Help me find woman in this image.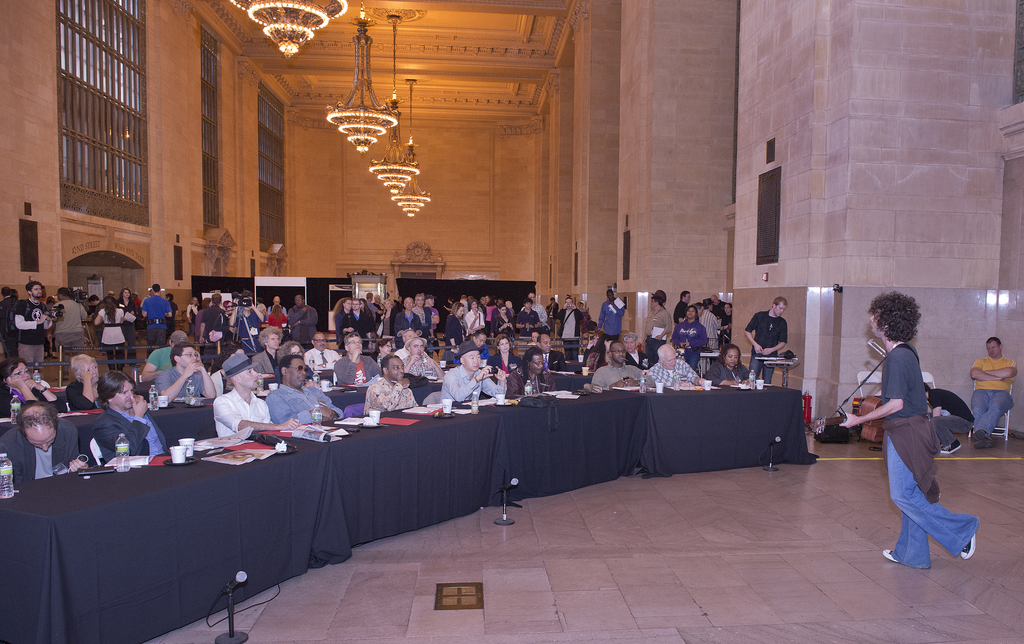
Found it: region(856, 290, 973, 583).
